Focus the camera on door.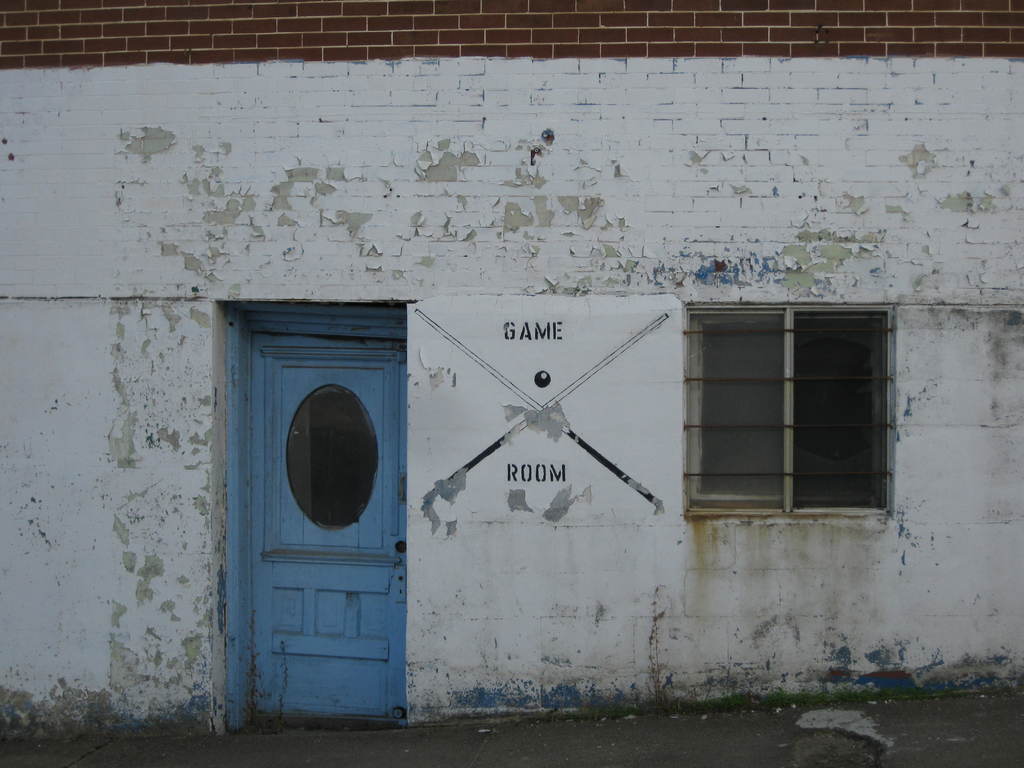
Focus region: <region>204, 339, 409, 739</region>.
